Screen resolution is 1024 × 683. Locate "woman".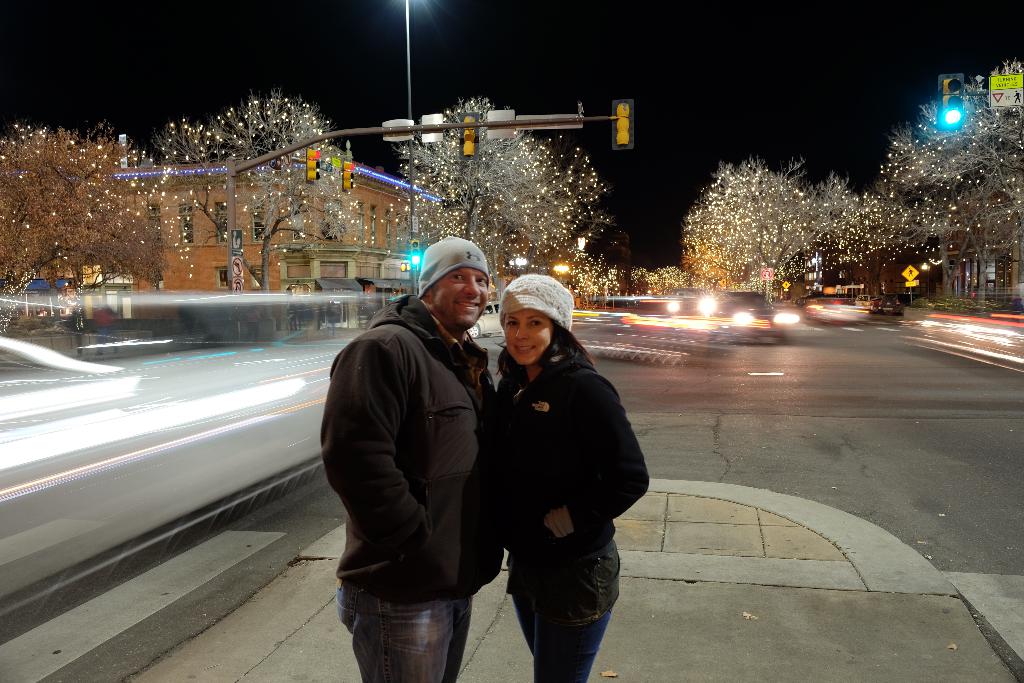
region(471, 255, 643, 682).
